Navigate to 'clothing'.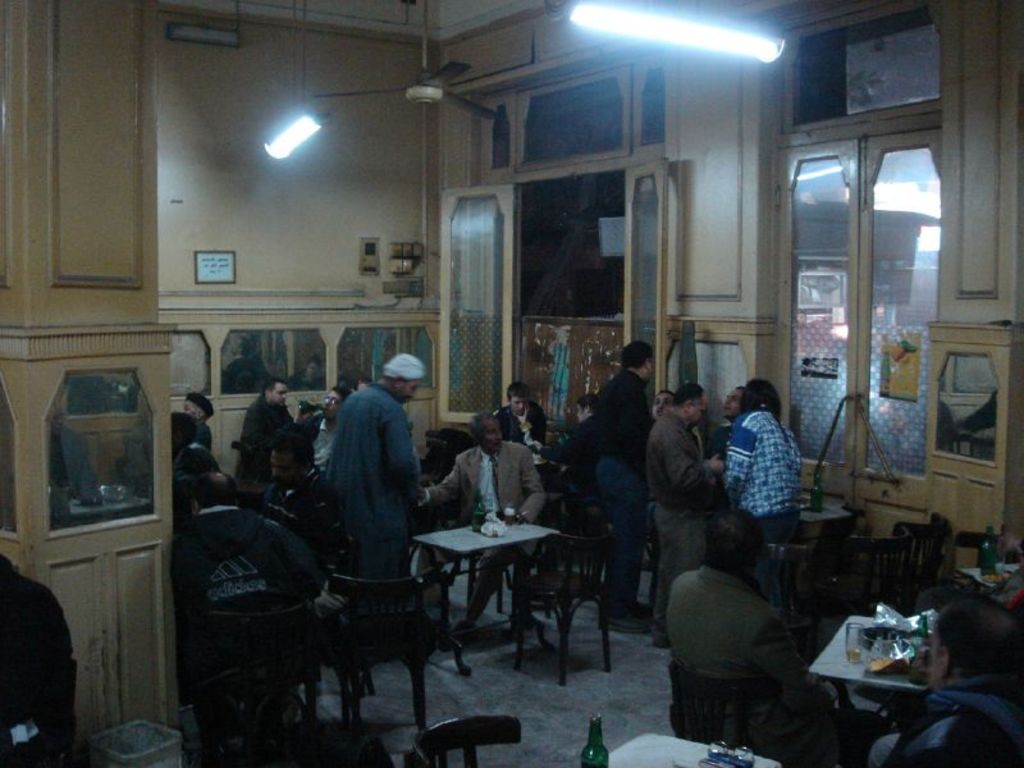
Navigation target: <box>430,442,545,604</box>.
